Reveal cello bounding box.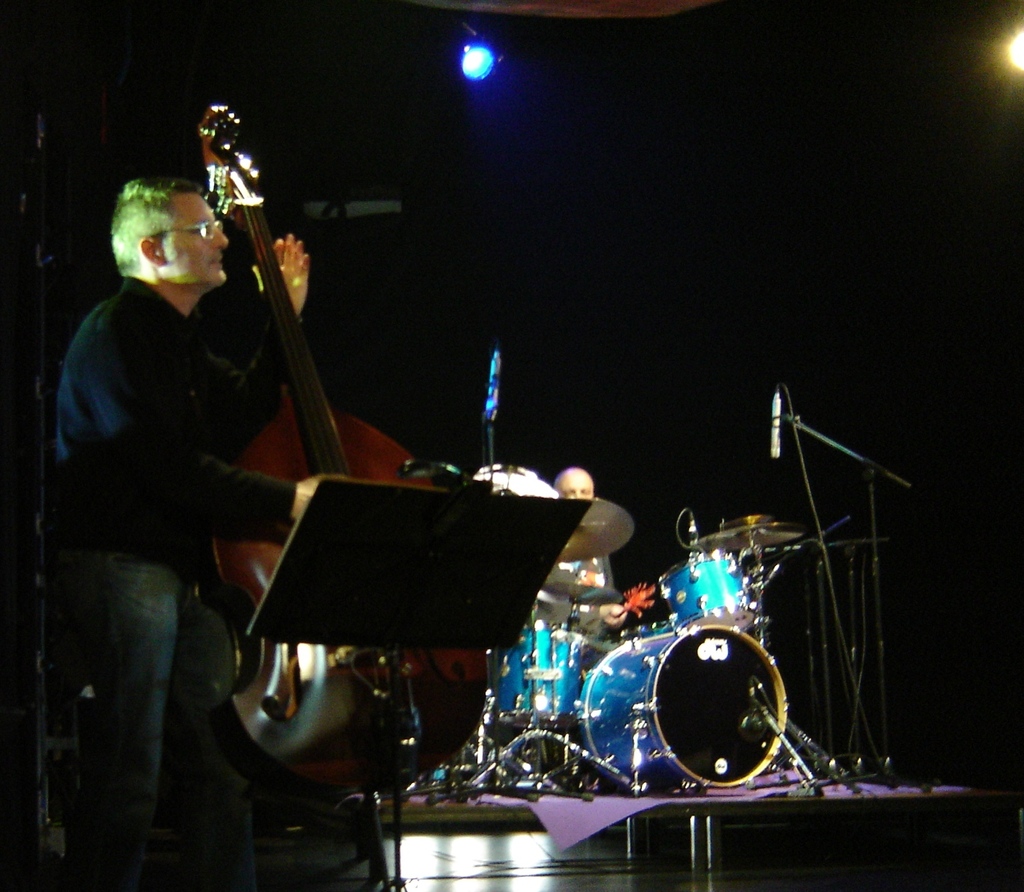
Revealed: 196/106/500/811.
